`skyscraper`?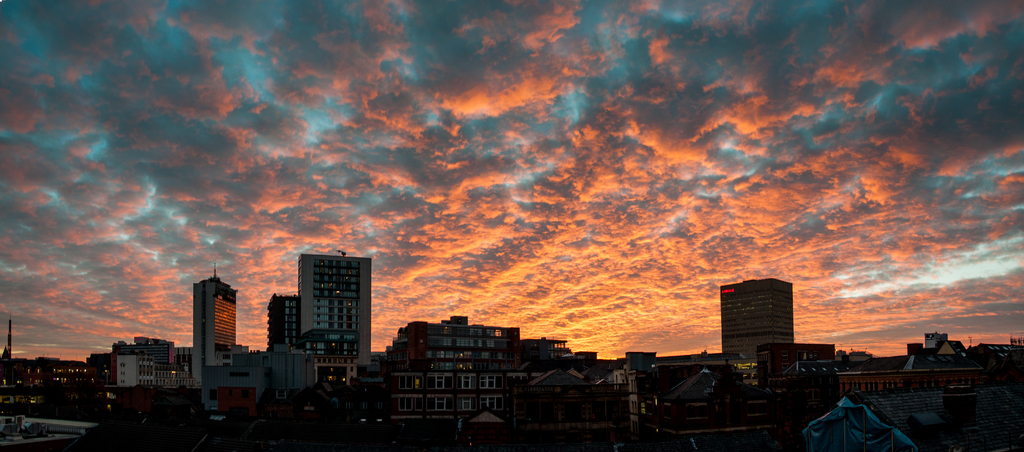
x1=723, y1=271, x2=795, y2=376
